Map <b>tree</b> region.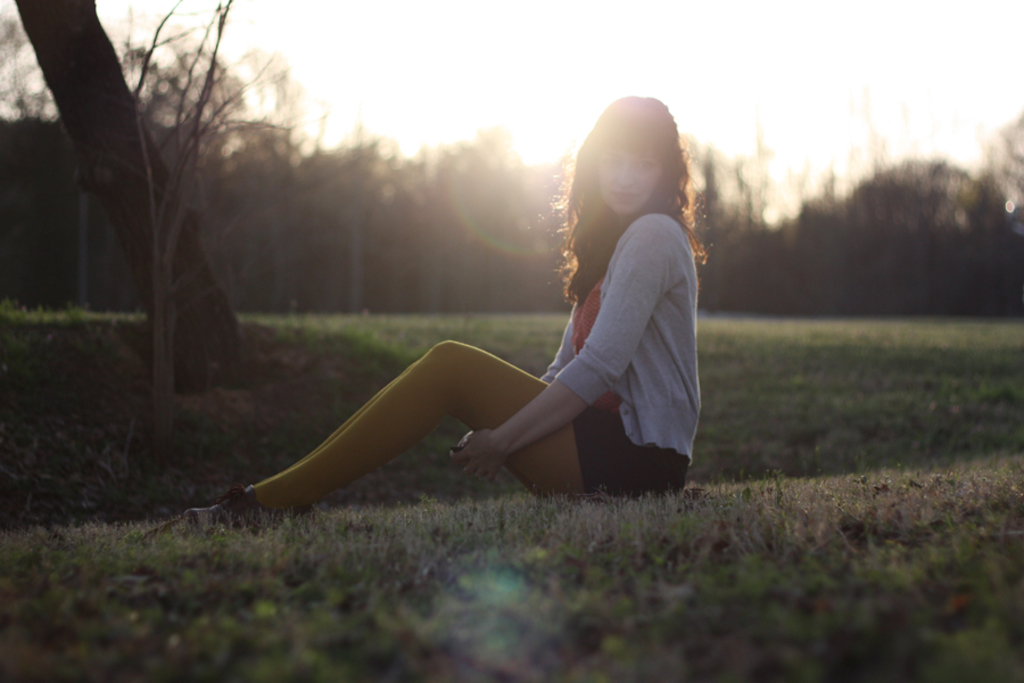
Mapped to {"left": 15, "top": 22, "right": 330, "bottom": 411}.
